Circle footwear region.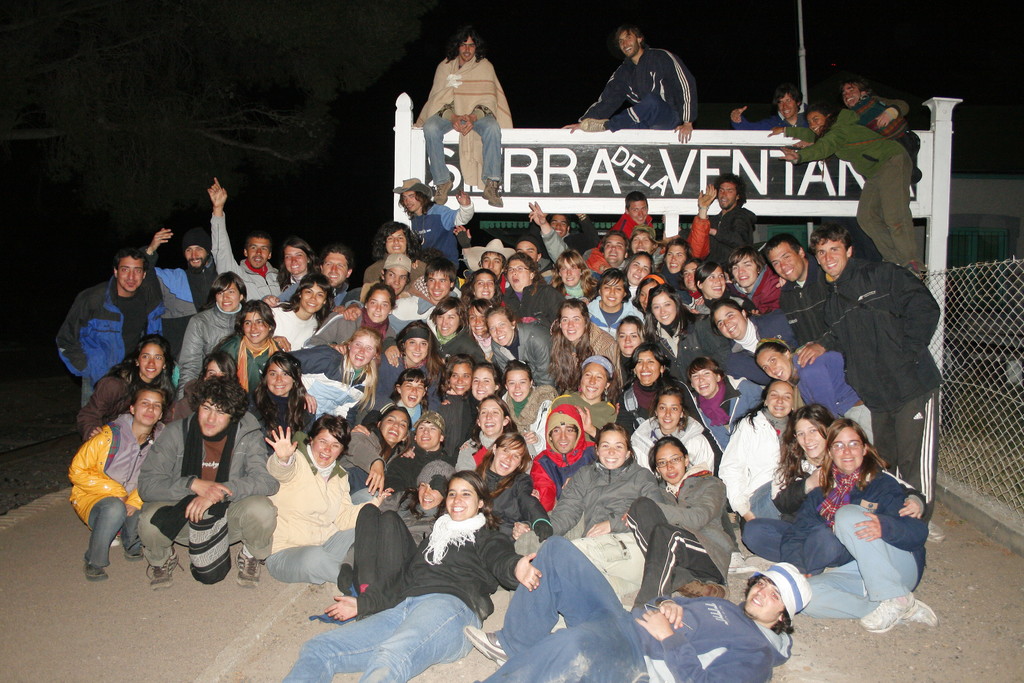
Region: bbox=(236, 547, 263, 588).
